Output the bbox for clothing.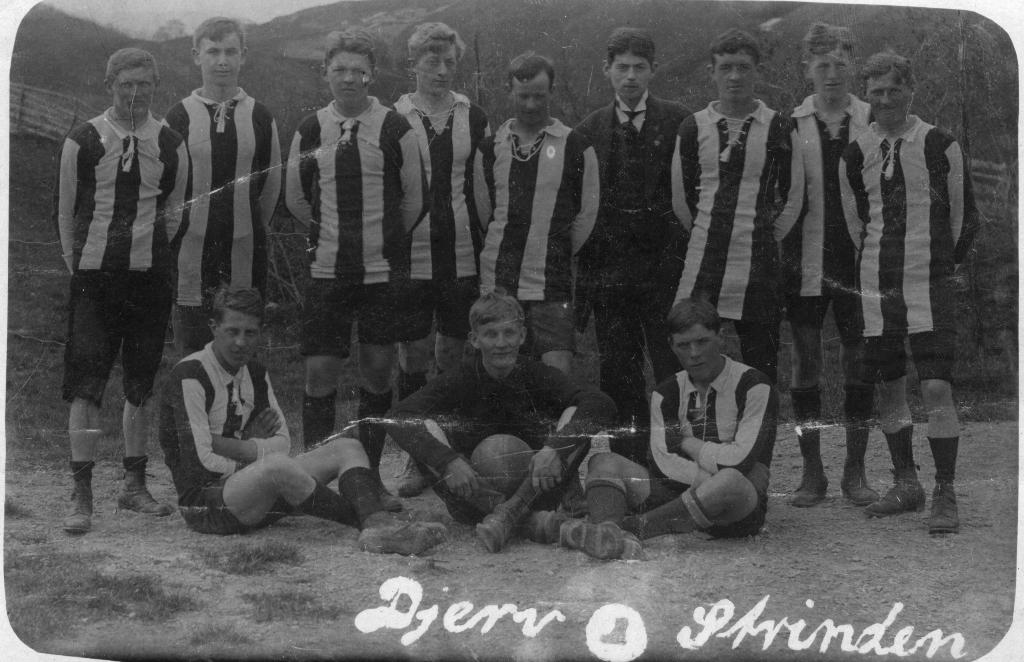
detection(668, 102, 805, 453).
